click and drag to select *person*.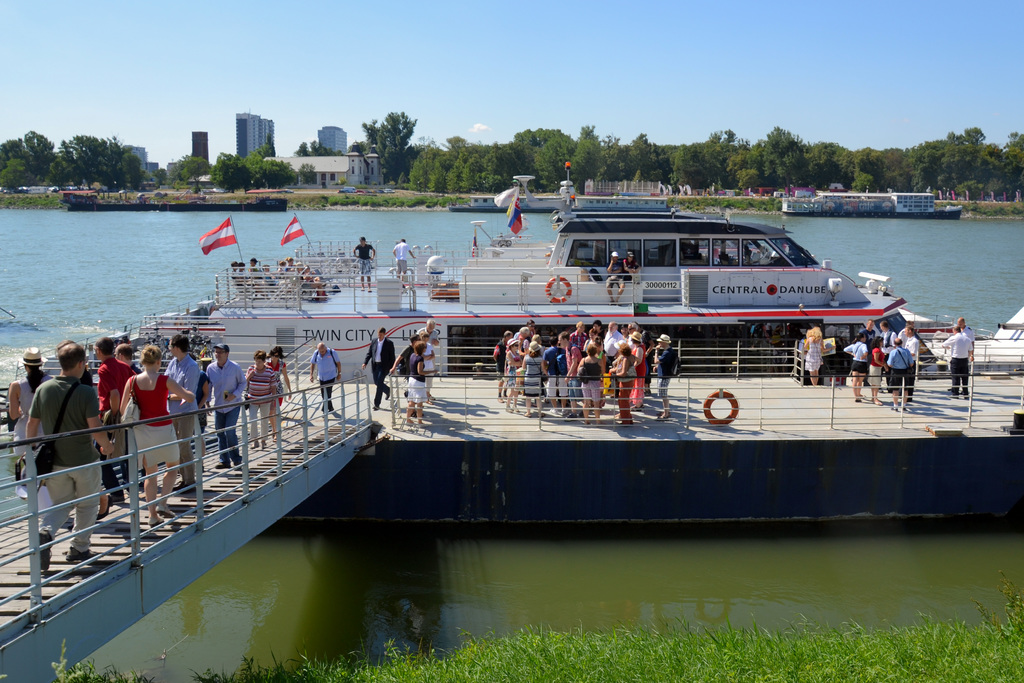
Selection: 587, 318, 607, 347.
